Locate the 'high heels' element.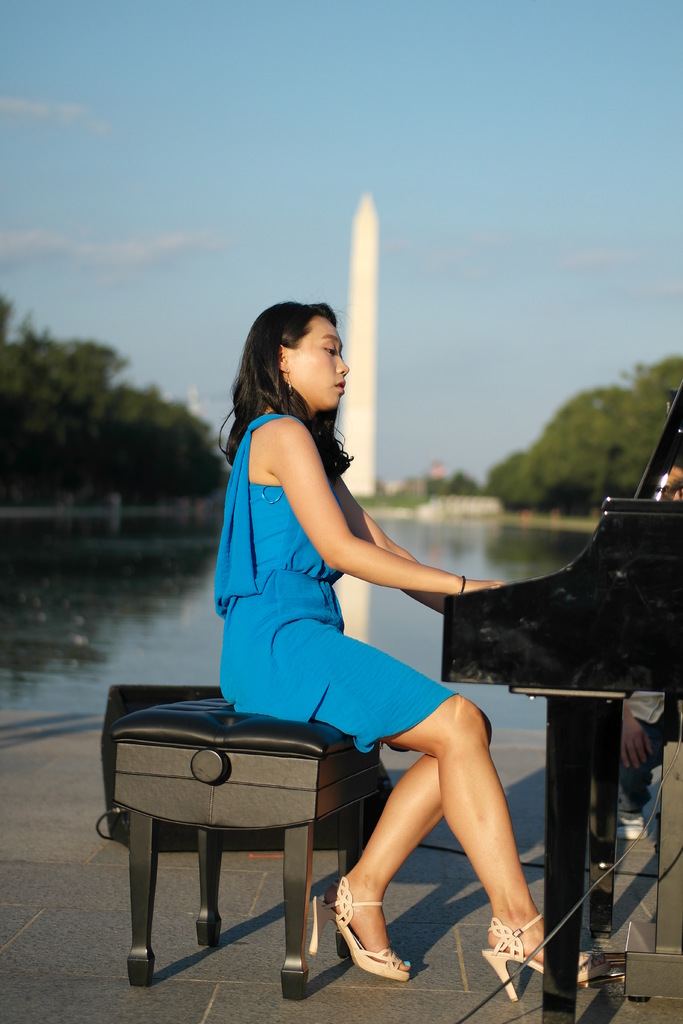
Element bbox: BBox(308, 875, 411, 980).
